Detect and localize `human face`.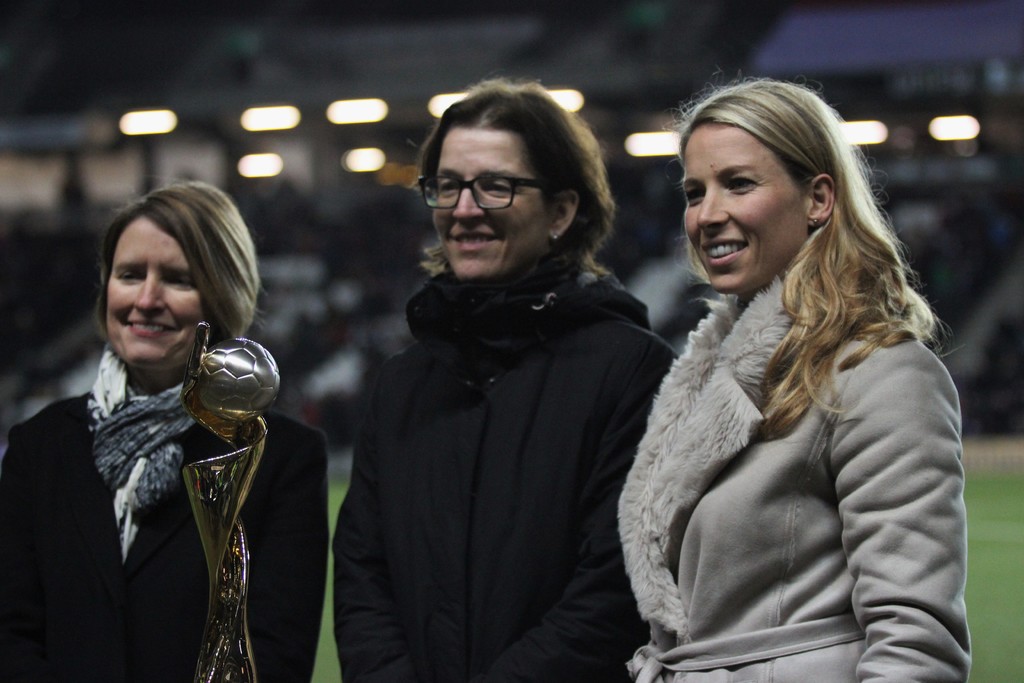
Localized at x1=105, y1=215, x2=202, y2=370.
